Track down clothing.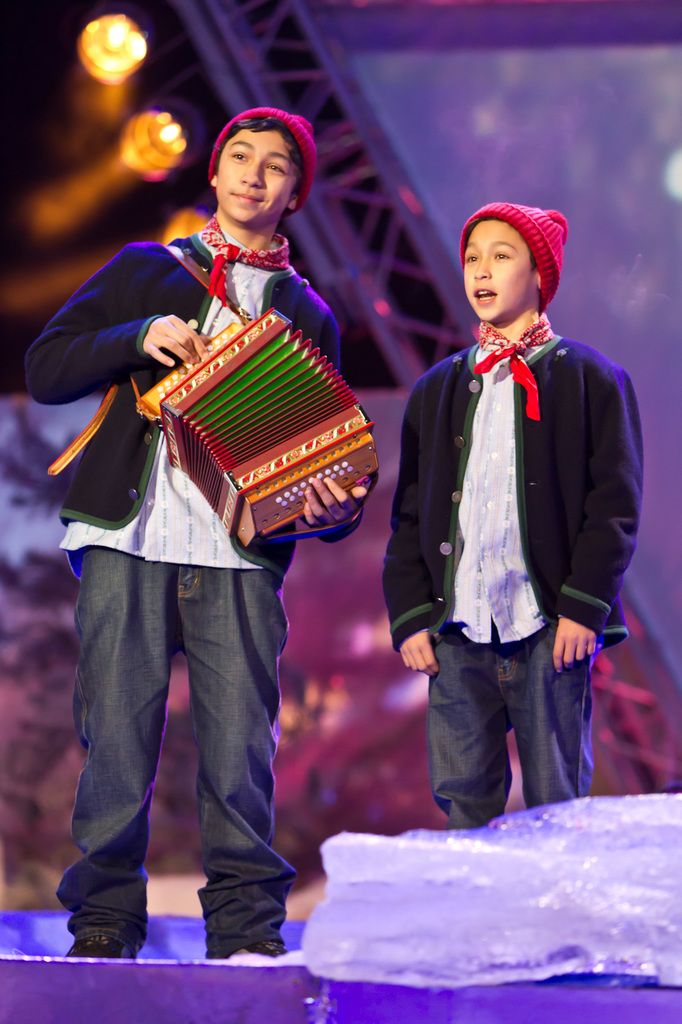
Tracked to left=392, top=250, right=635, bottom=788.
